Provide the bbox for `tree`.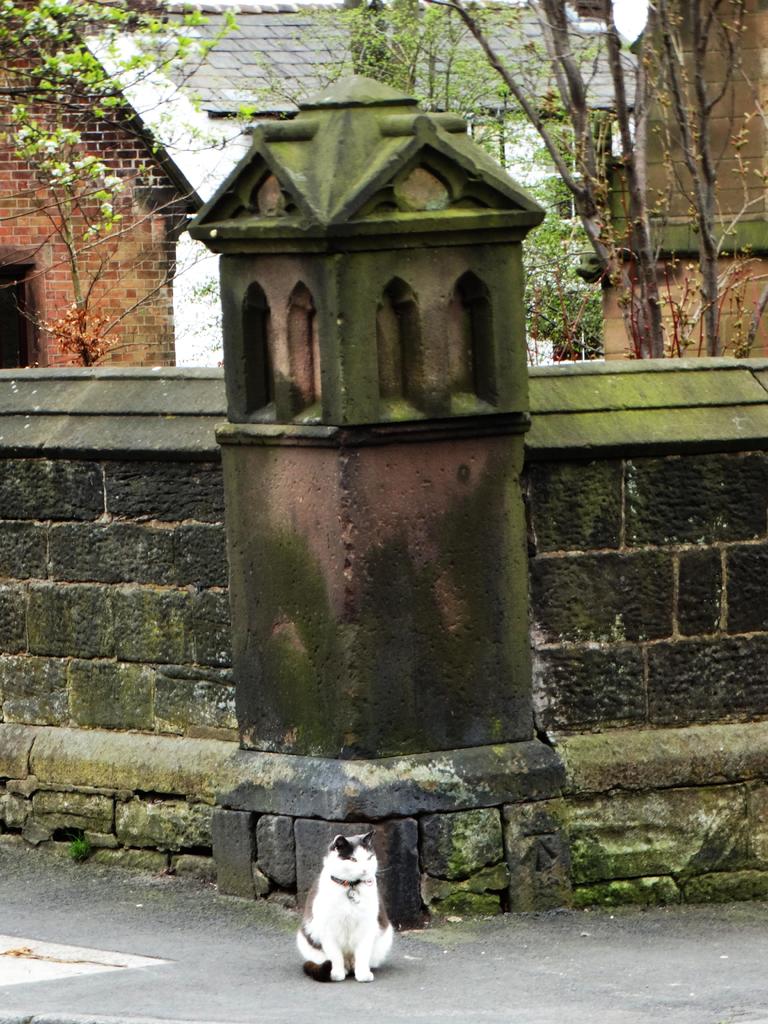
<region>128, 3, 284, 140</region>.
